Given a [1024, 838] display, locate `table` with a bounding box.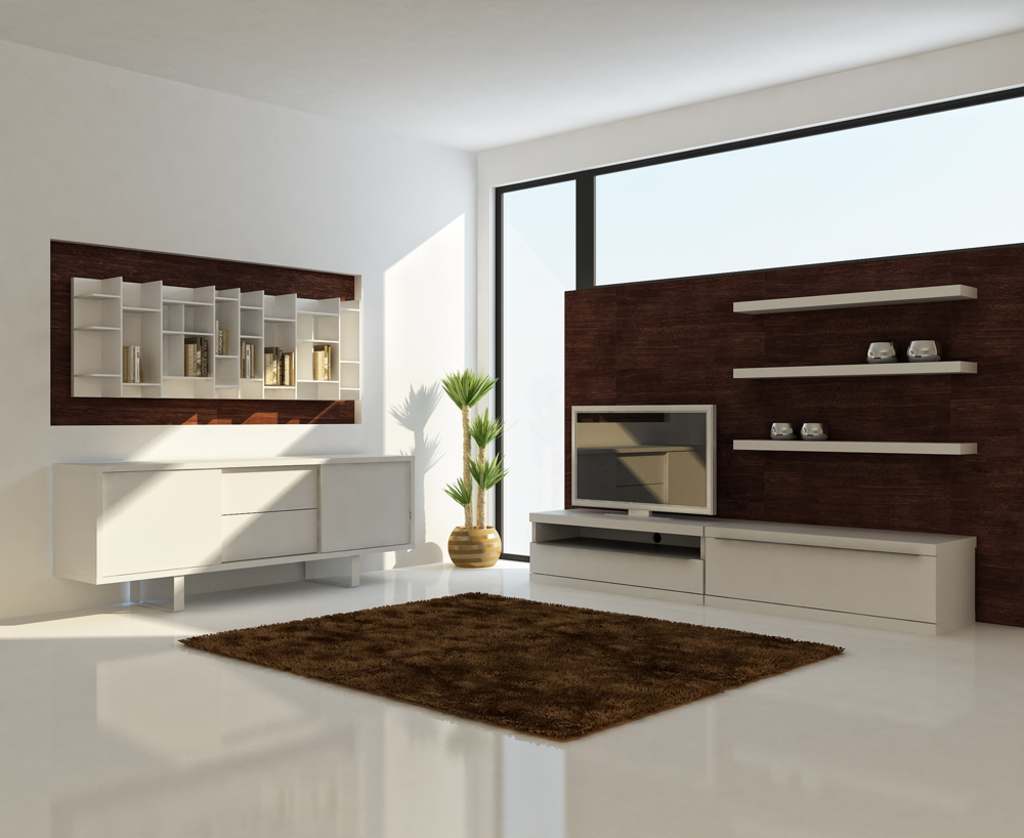
Located: BBox(55, 456, 415, 614).
